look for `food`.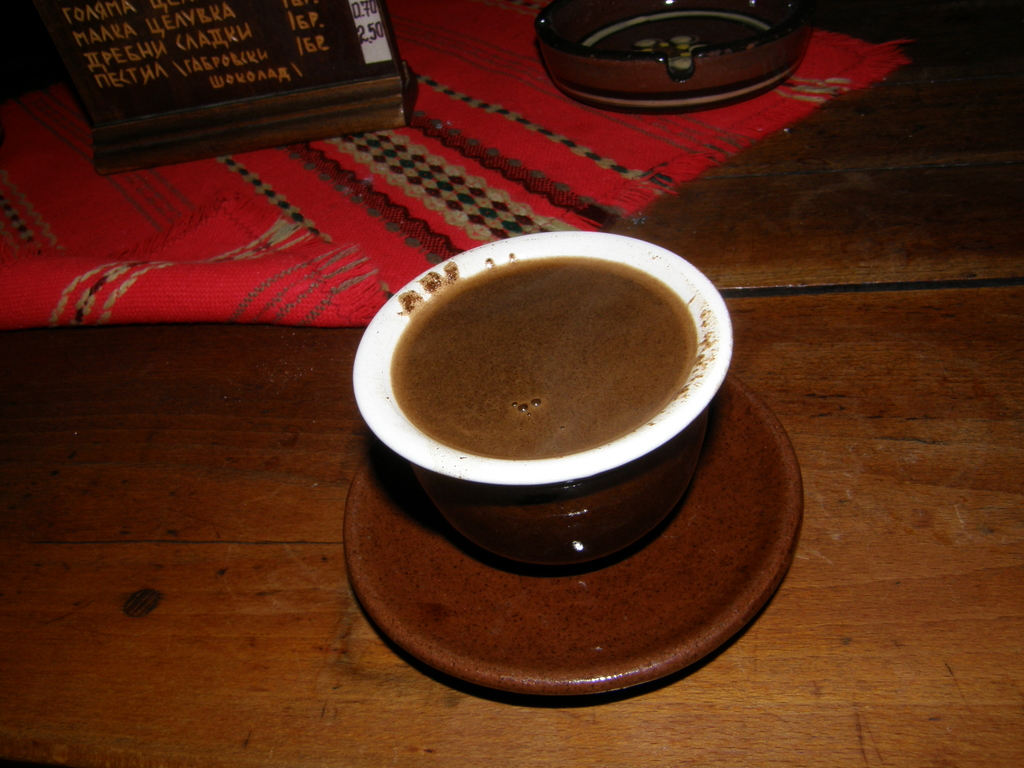
Found: rect(360, 225, 704, 497).
